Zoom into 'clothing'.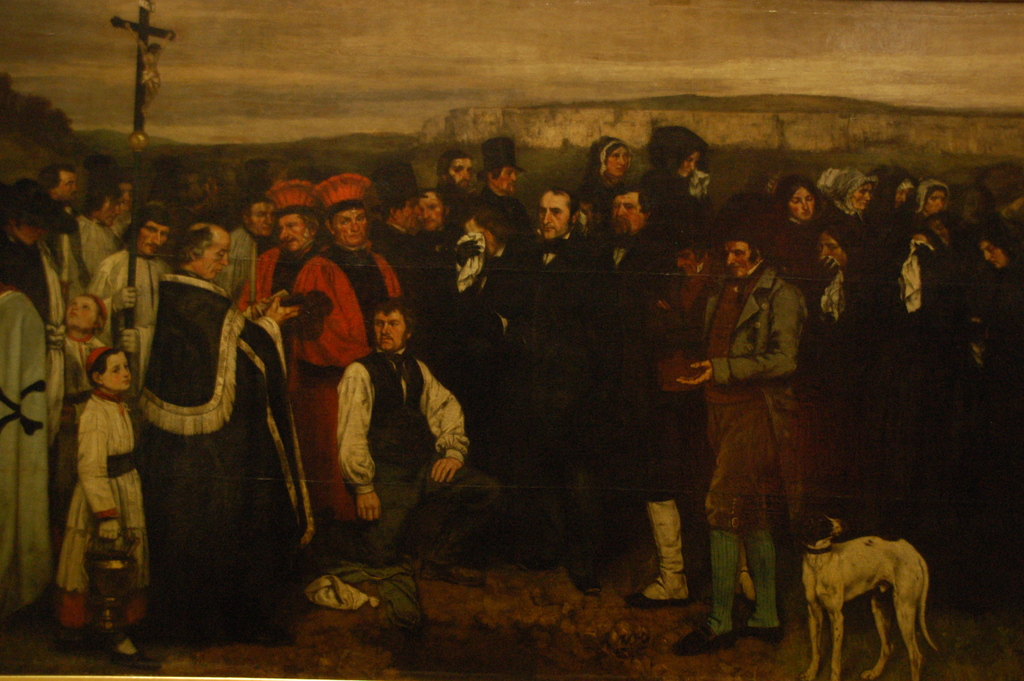
Zoom target: crop(479, 192, 532, 240).
